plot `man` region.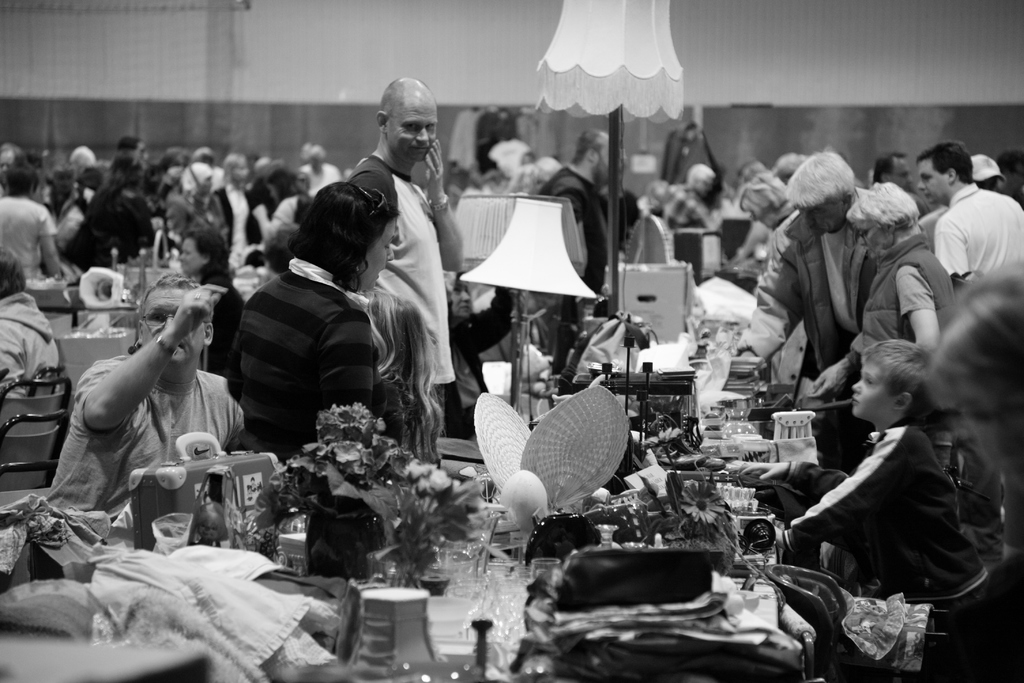
Plotted at x1=732 y1=147 x2=879 y2=402.
